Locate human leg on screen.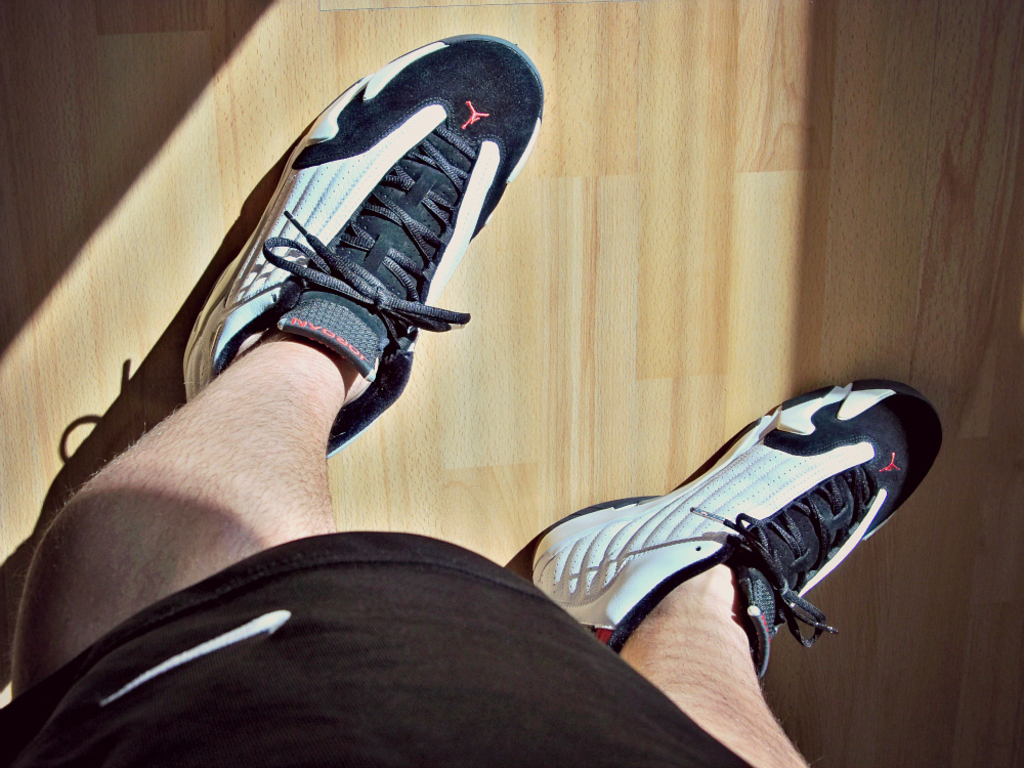
On screen at 531 378 943 767.
